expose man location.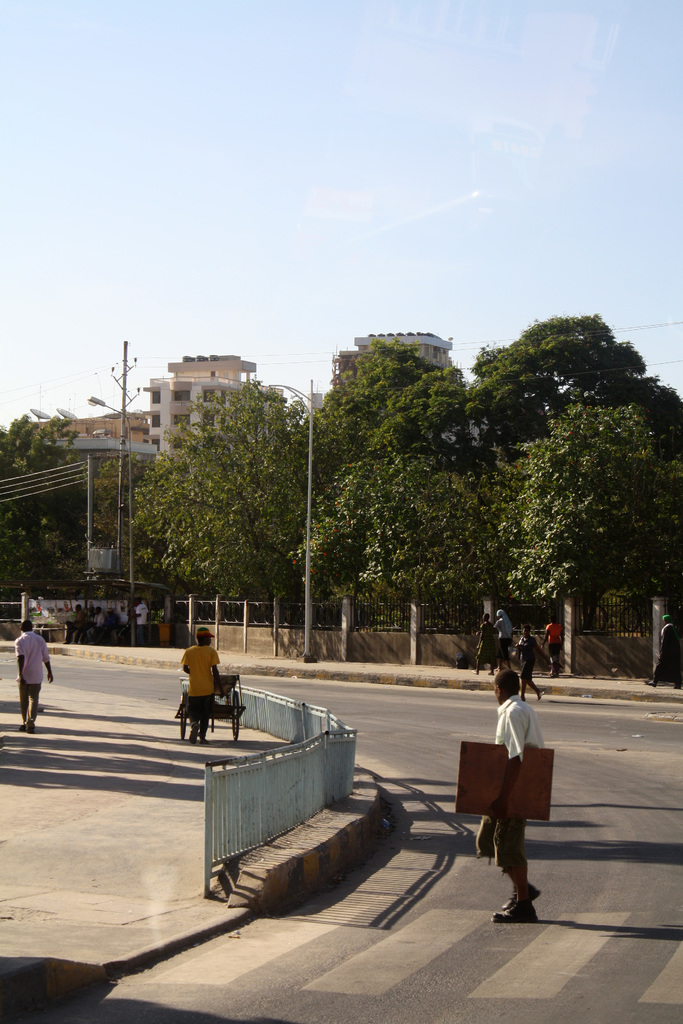
Exposed at box(181, 624, 227, 743).
